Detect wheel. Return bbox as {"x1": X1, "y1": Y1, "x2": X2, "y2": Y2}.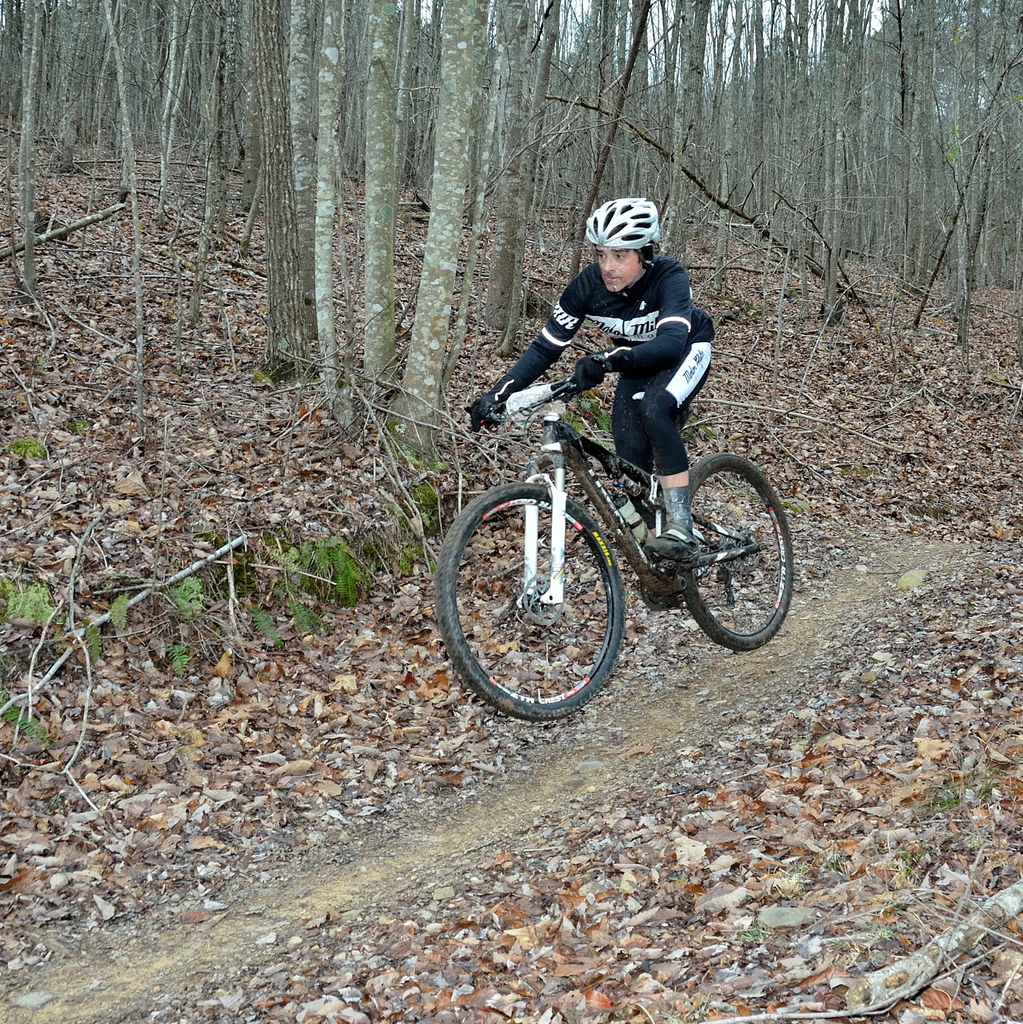
{"x1": 679, "y1": 451, "x2": 794, "y2": 652}.
